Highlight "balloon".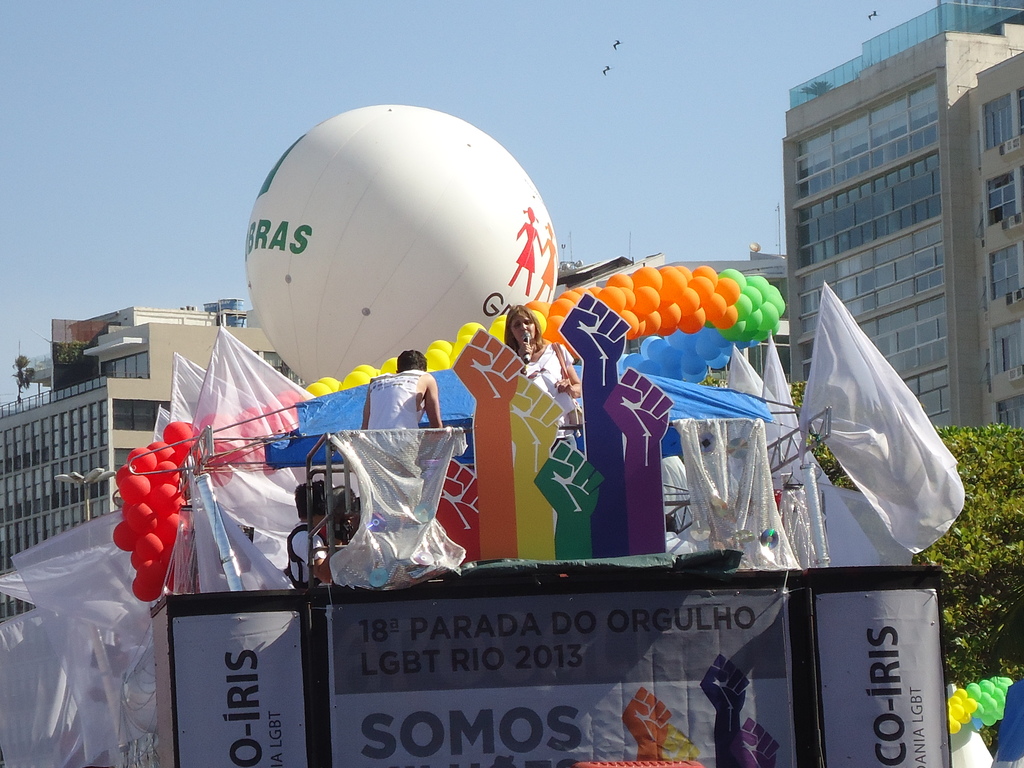
Highlighted region: bbox=(776, 300, 787, 317).
